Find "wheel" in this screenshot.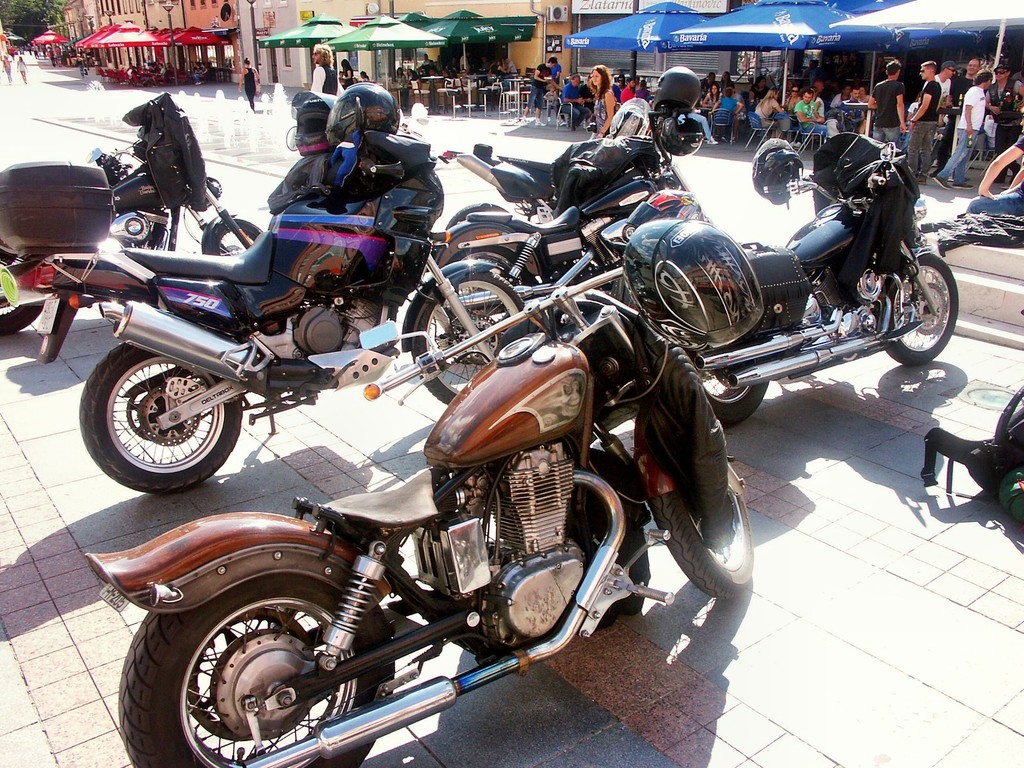
The bounding box for "wheel" is 84 350 230 490.
